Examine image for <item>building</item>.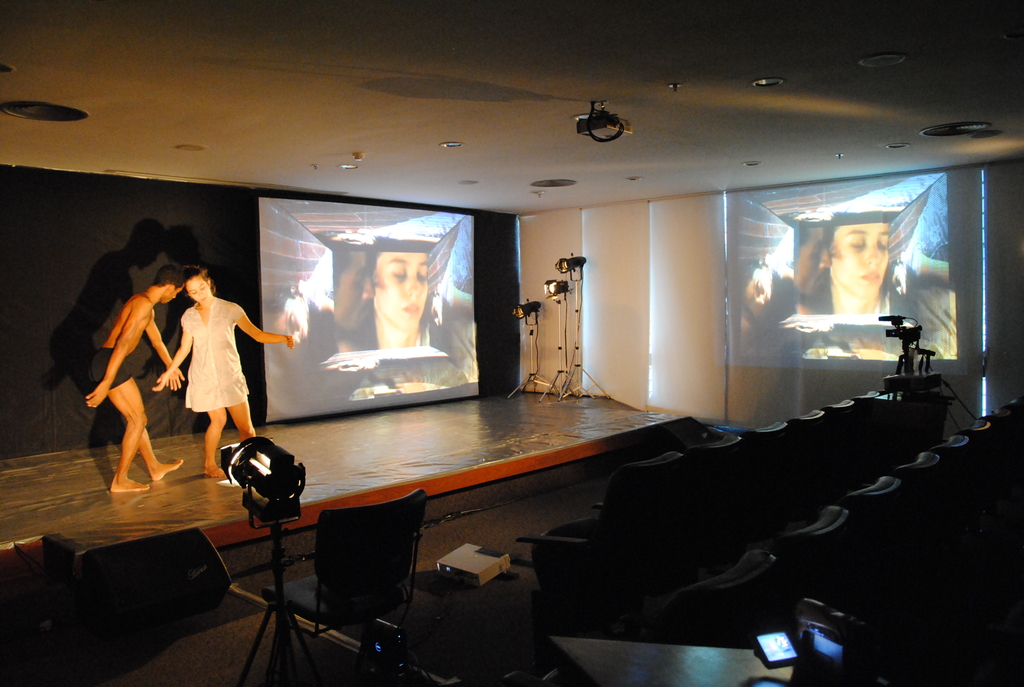
Examination result: box(0, 0, 1023, 686).
